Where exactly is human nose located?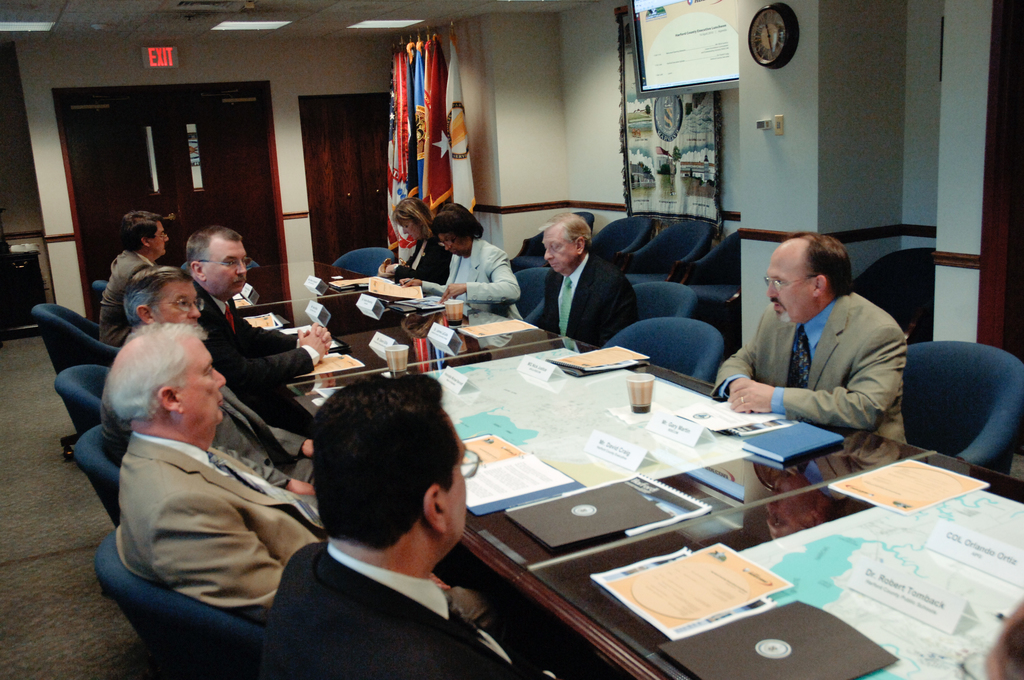
Its bounding box is select_region(766, 280, 778, 297).
